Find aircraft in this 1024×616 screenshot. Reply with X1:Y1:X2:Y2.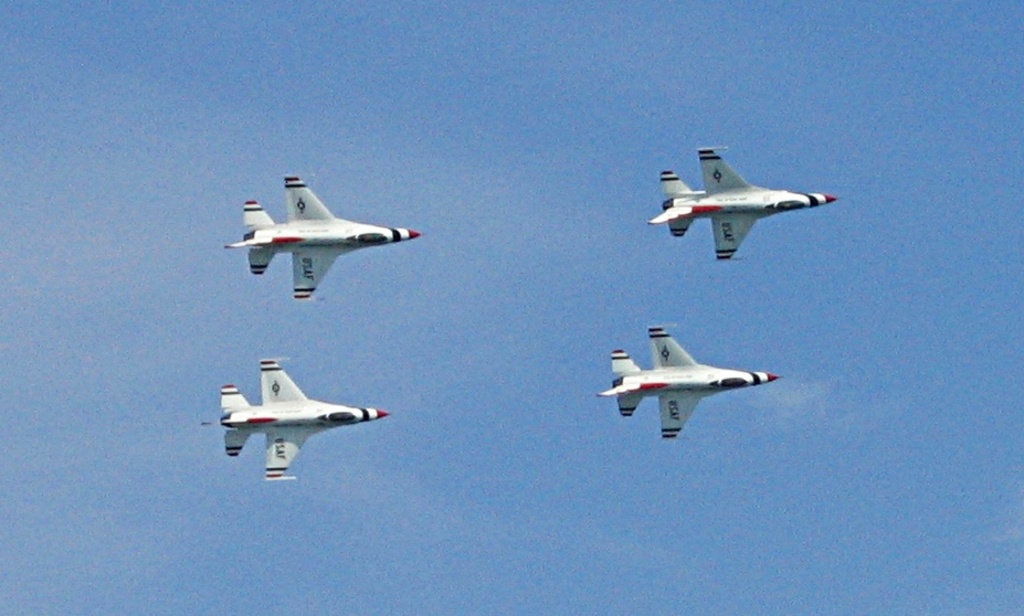
200:355:392:484.
